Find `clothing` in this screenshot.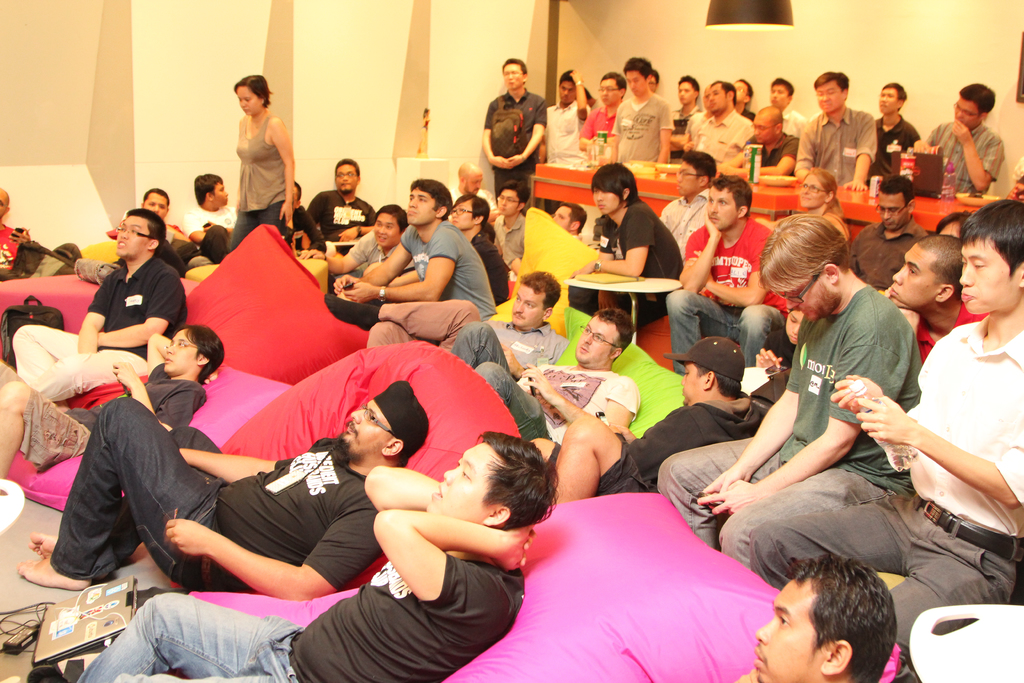
The bounding box for `clothing` is locate(756, 130, 801, 174).
